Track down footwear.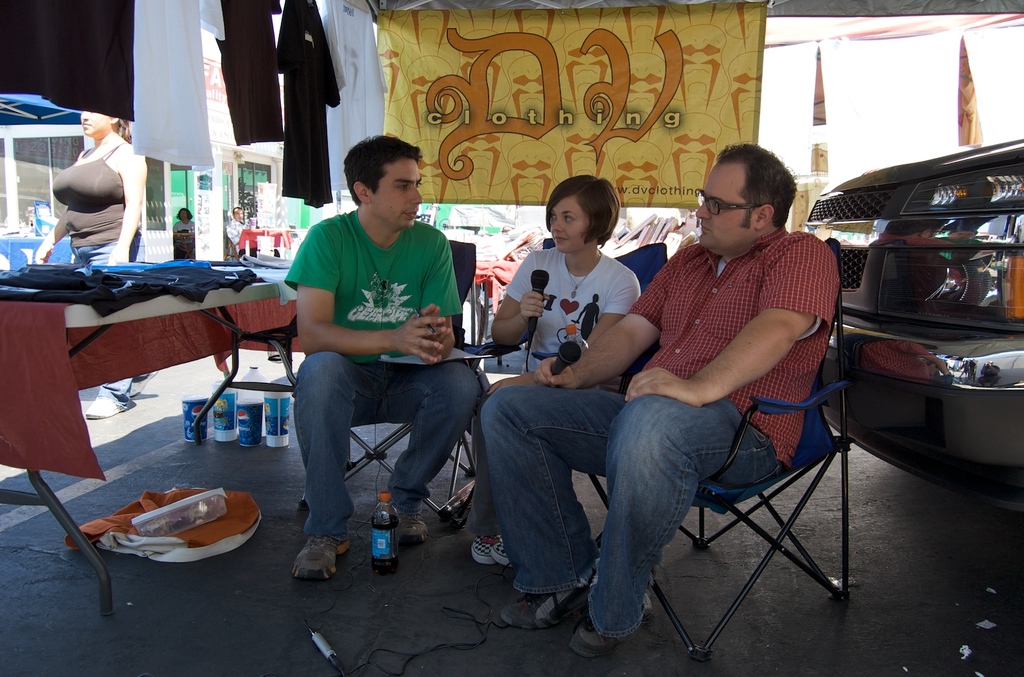
Tracked to x1=488, y1=543, x2=511, y2=569.
